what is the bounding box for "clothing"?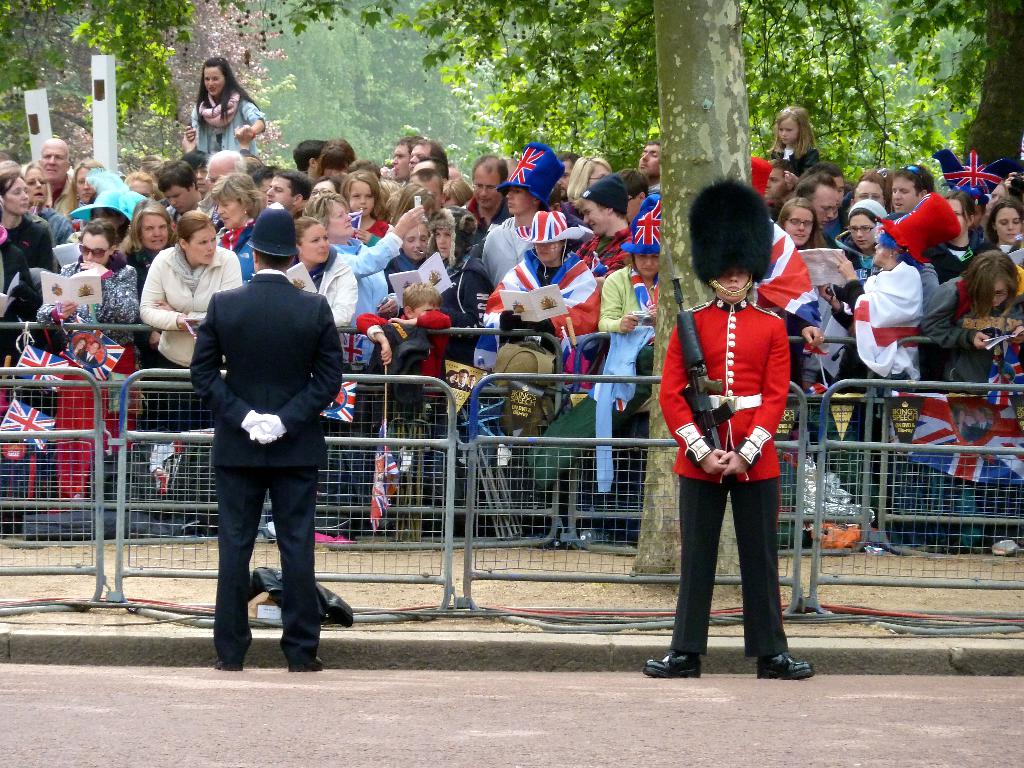
179:229:342:620.
